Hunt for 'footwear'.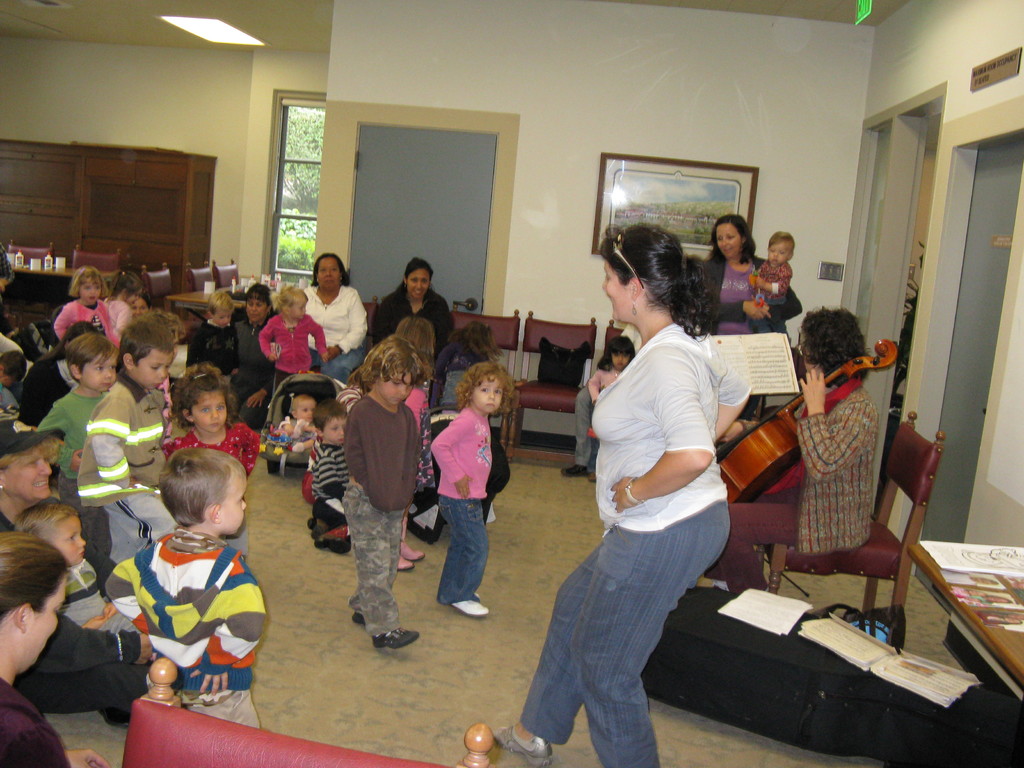
Hunted down at crop(394, 552, 413, 572).
